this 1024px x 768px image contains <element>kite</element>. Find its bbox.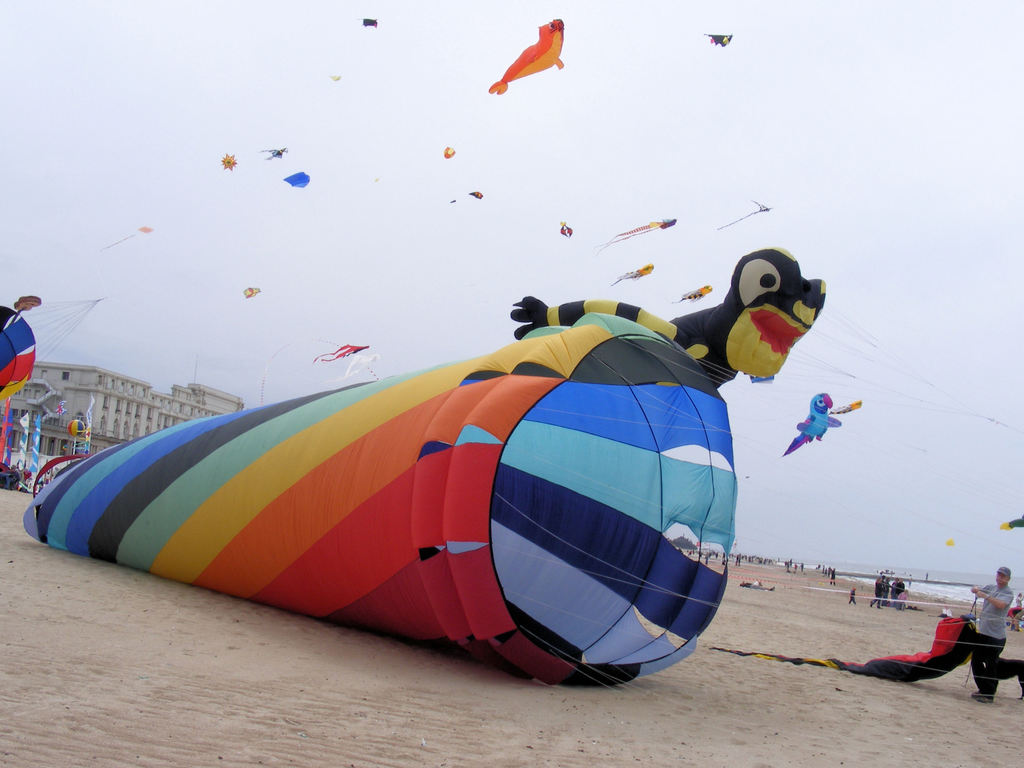
[309,341,371,364].
